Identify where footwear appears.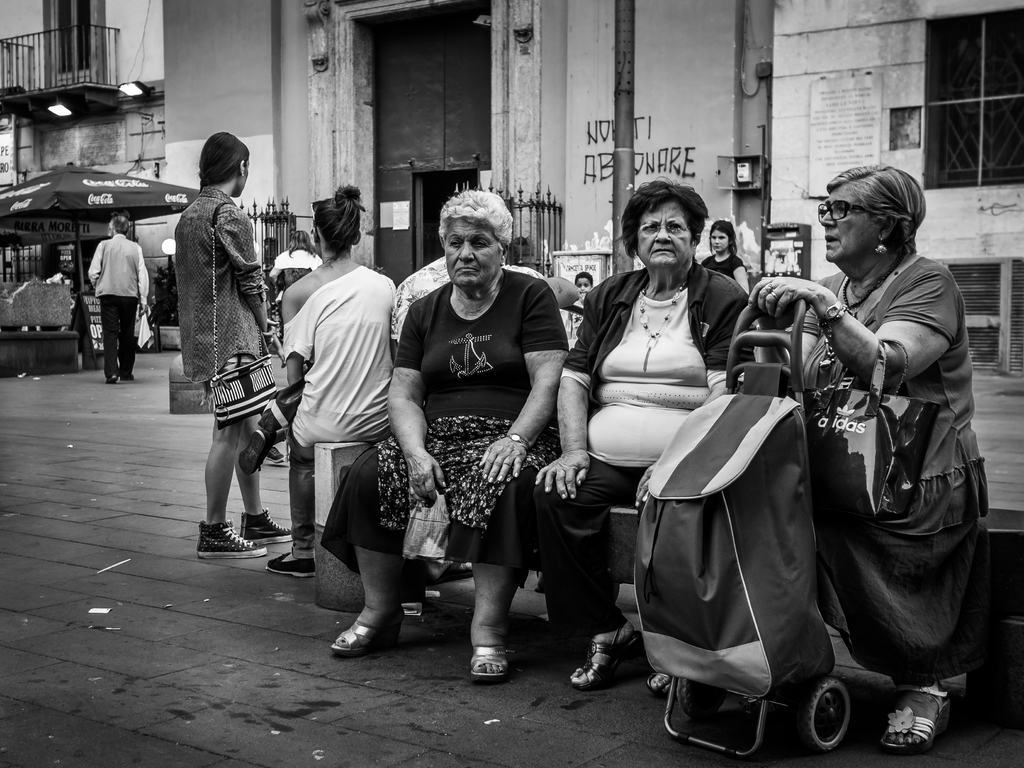
Appears at (470, 650, 511, 682).
